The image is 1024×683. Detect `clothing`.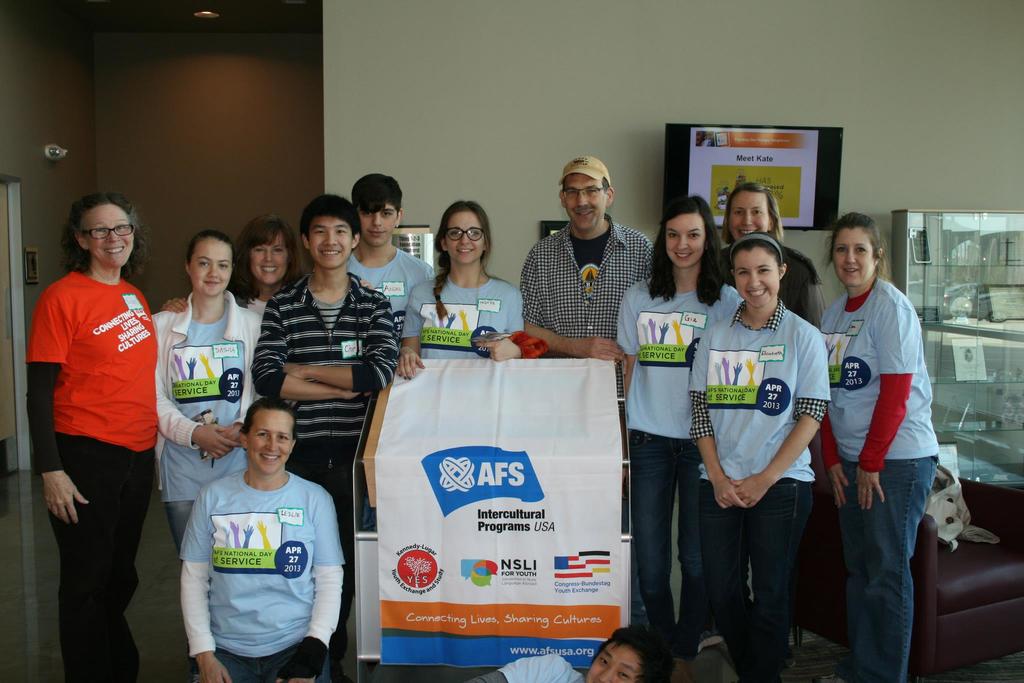
Detection: x1=162, y1=441, x2=341, y2=661.
